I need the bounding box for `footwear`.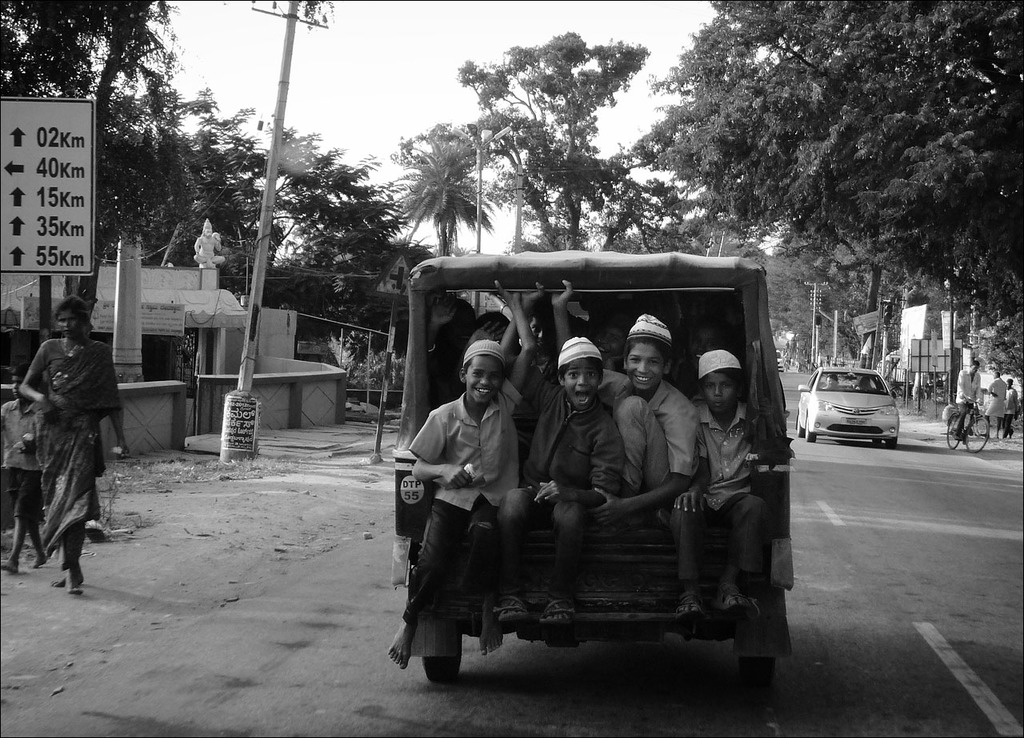
Here it is: bbox(674, 582, 710, 620).
